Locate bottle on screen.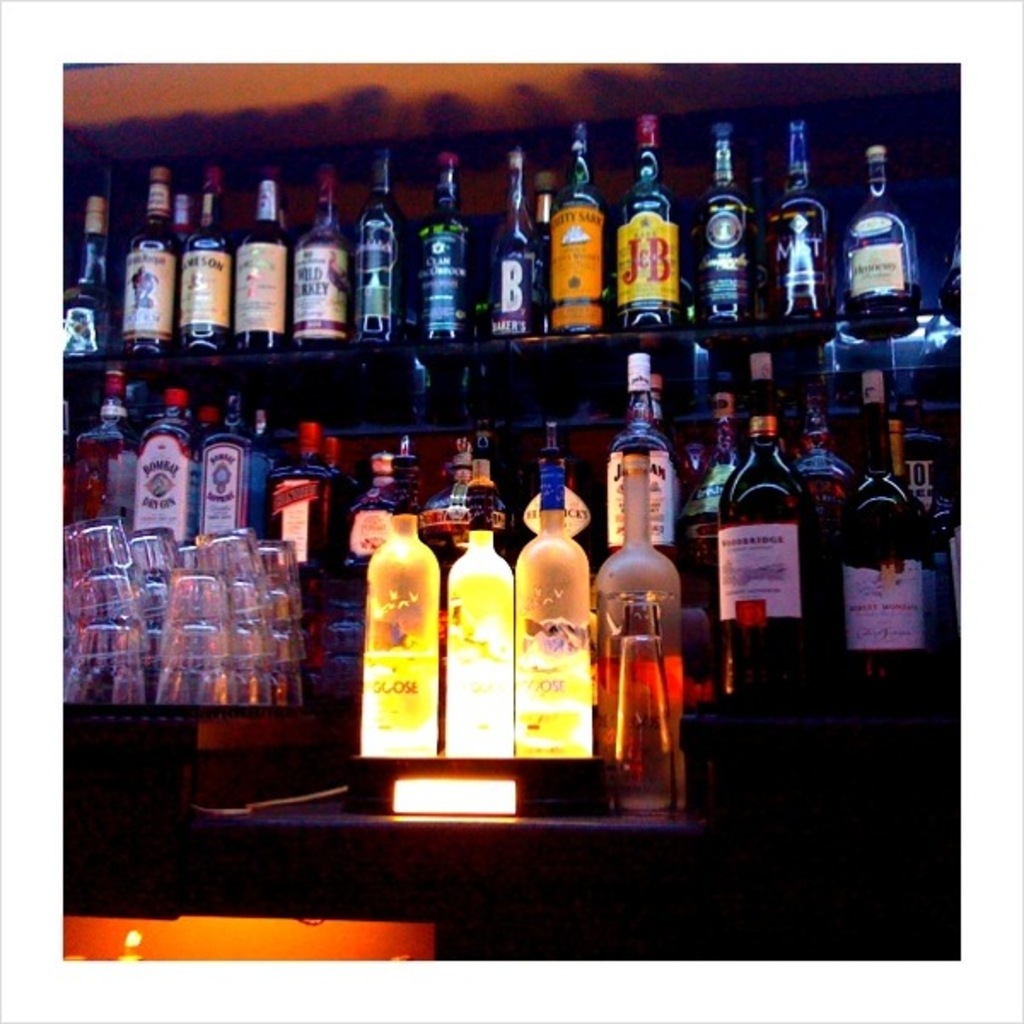
On screen at (418, 437, 515, 560).
